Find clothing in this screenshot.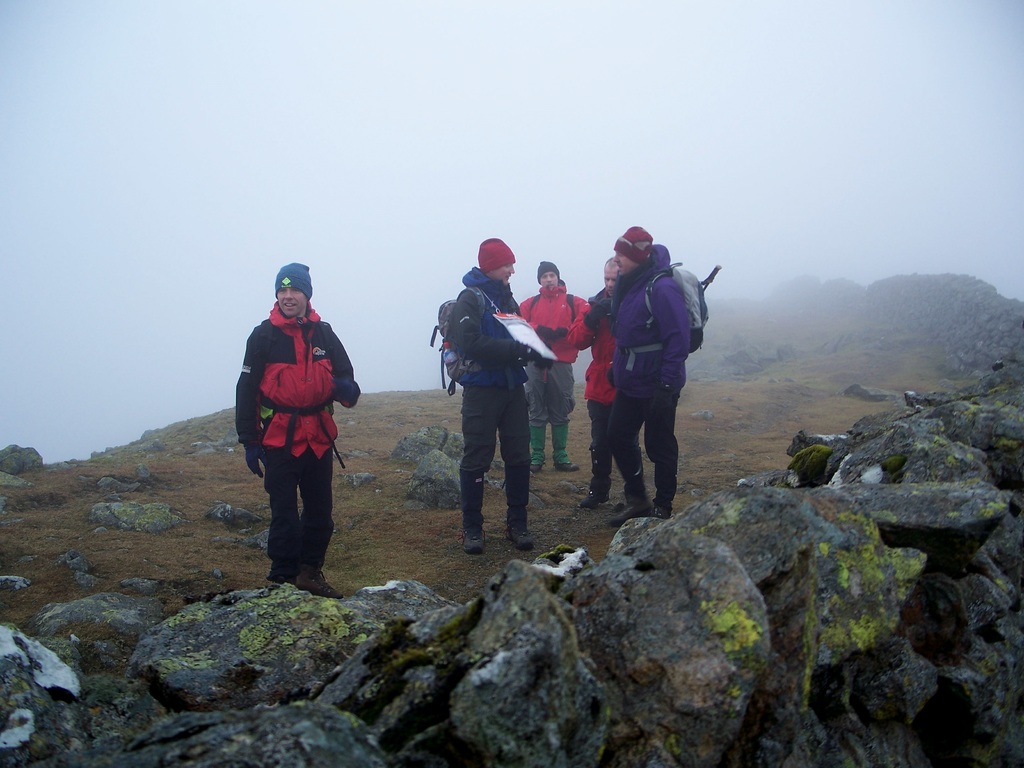
The bounding box for clothing is <bbox>244, 268, 348, 552</bbox>.
